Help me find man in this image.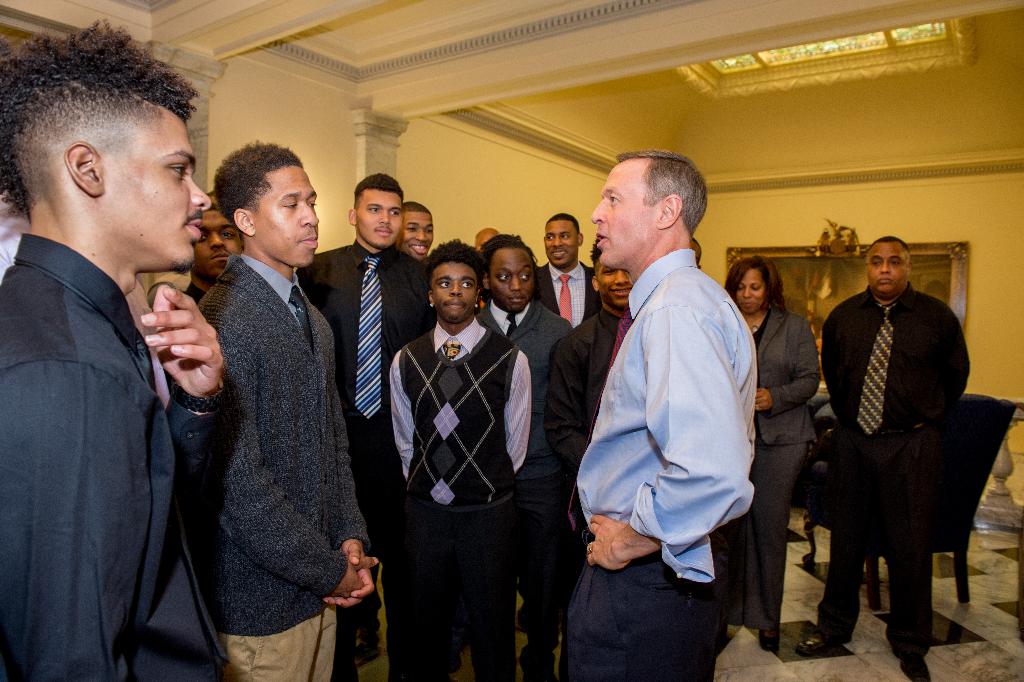
Found it: crop(582, 222, 644, 417).
